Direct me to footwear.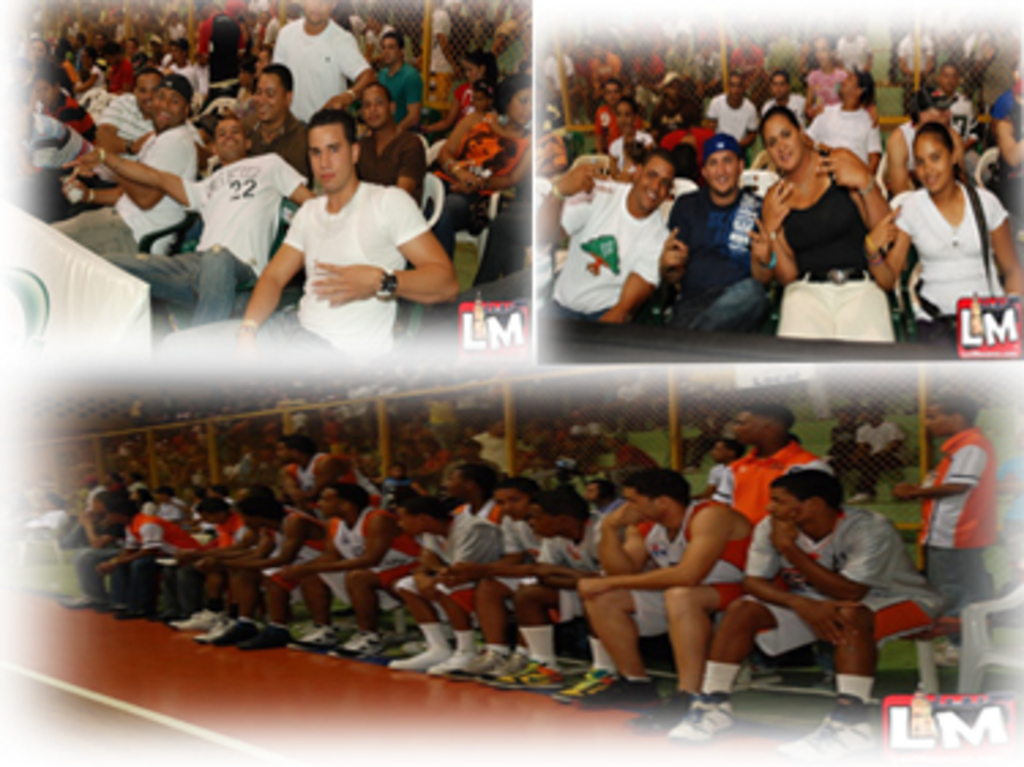
Direction: {"x1": 546, "y1": 666, "x2": 620, "y2": 704}.
